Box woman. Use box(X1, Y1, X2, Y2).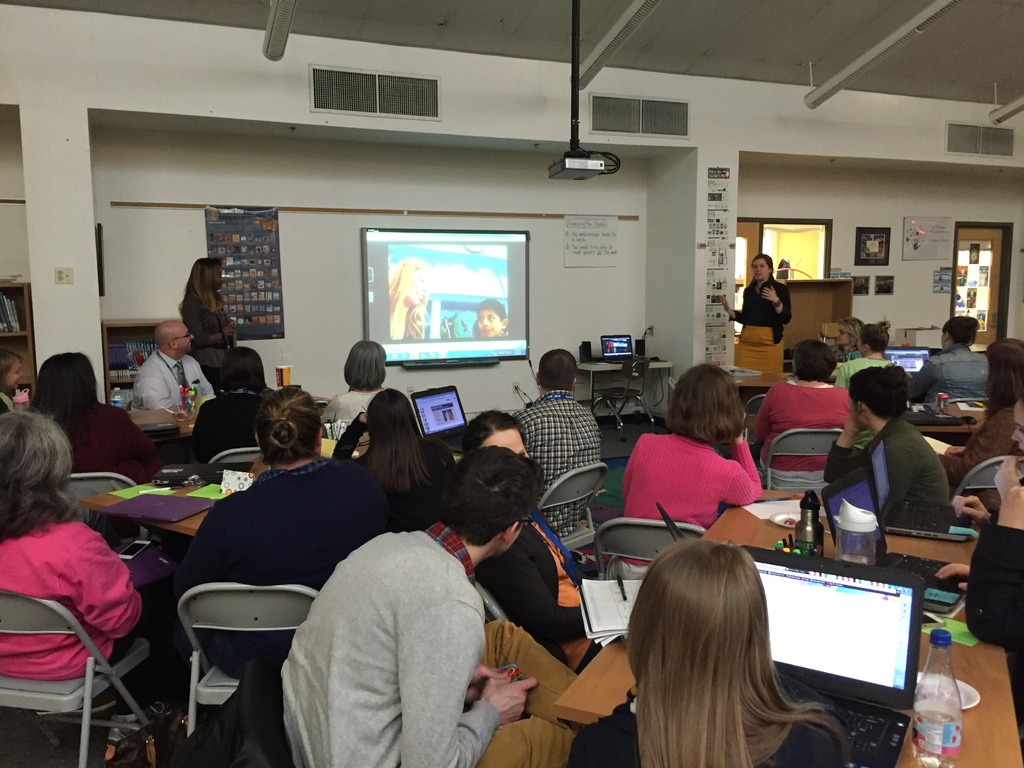
box(191, 383, 396, 767).
